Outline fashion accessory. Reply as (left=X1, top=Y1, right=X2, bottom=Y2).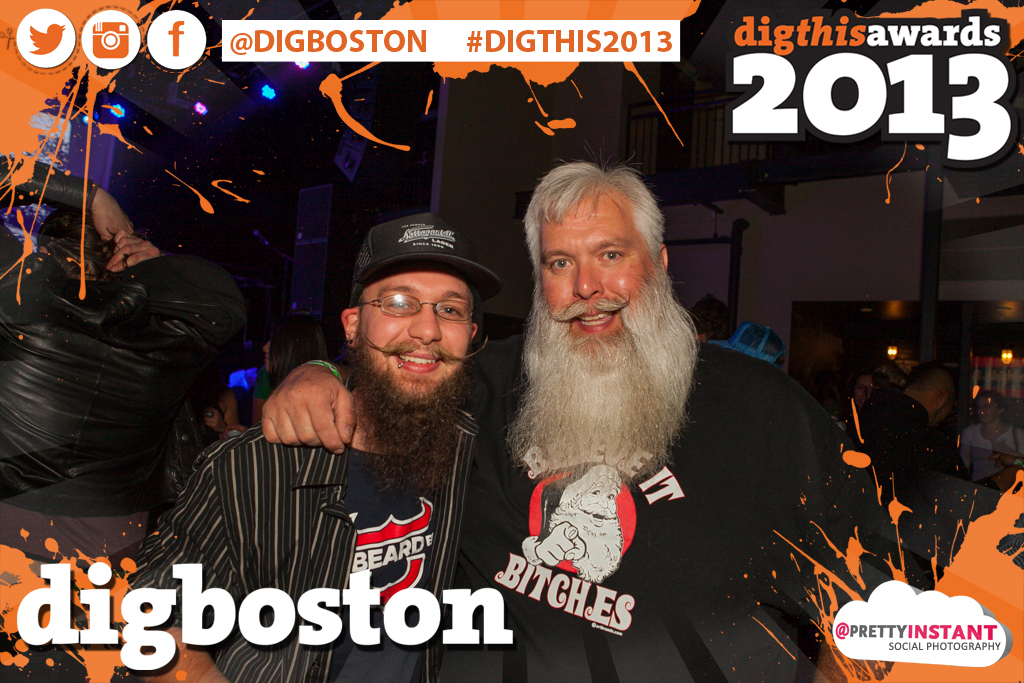
(left=1010, top=422, right=1022, bottom=454).
